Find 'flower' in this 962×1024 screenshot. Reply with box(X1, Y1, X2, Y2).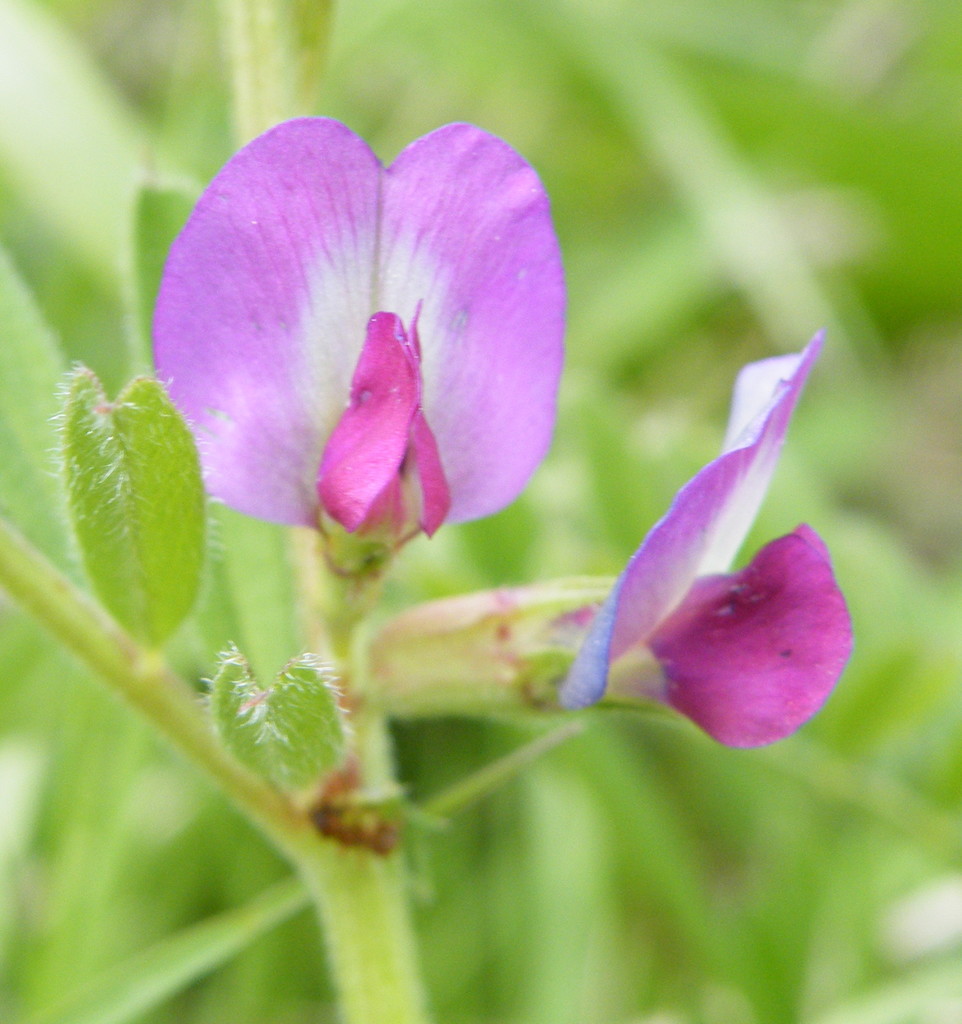
box(562, 323, 860, 836).
